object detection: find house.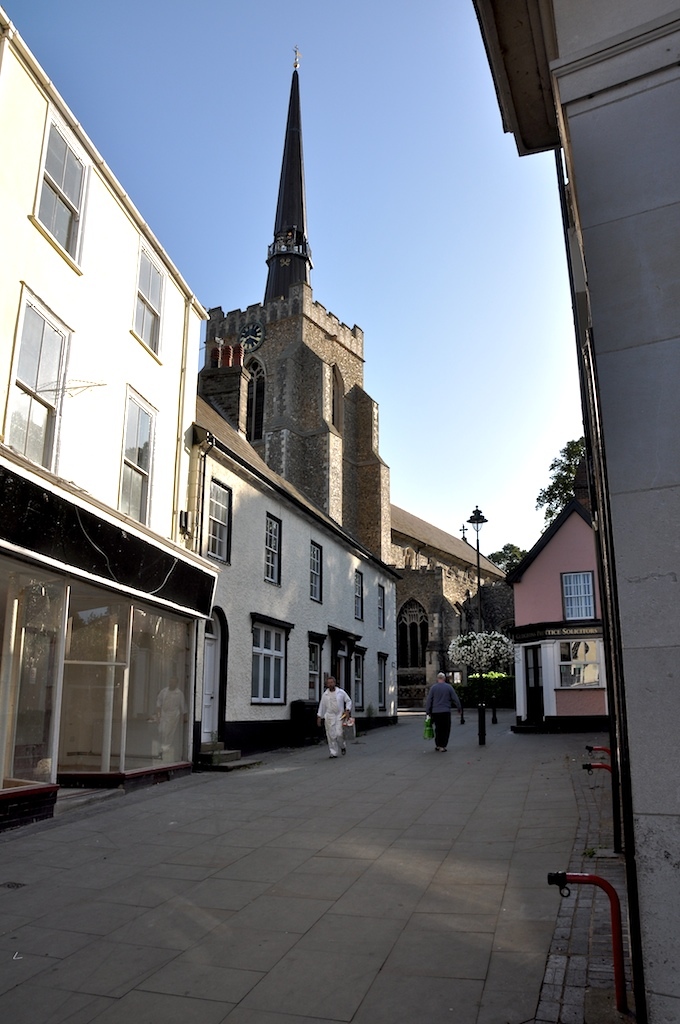
box=[0, 7, 231, 833].
